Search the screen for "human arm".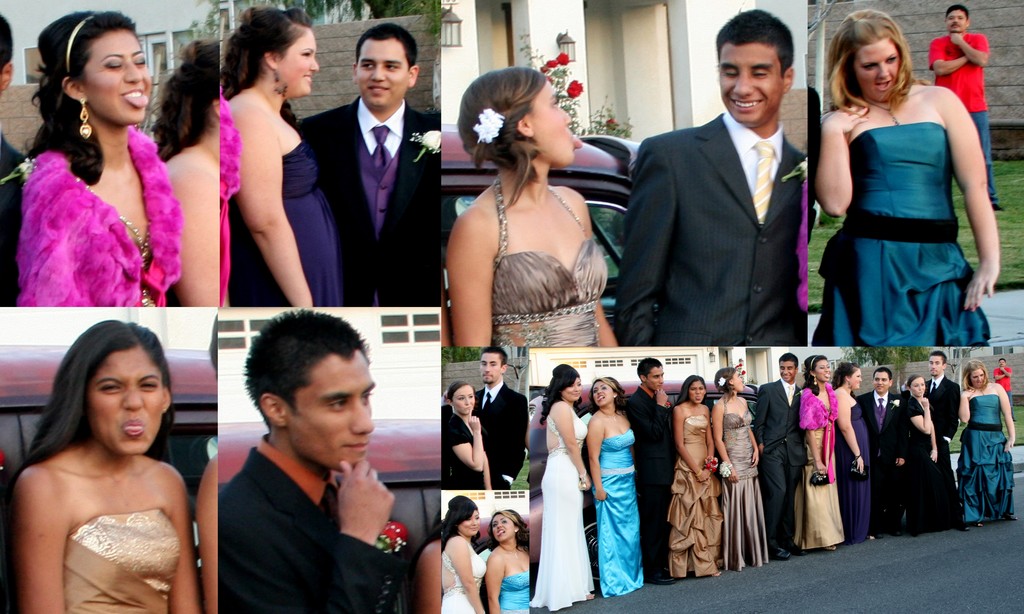
Found at left=194, top=448, right=220, bottom=612.
